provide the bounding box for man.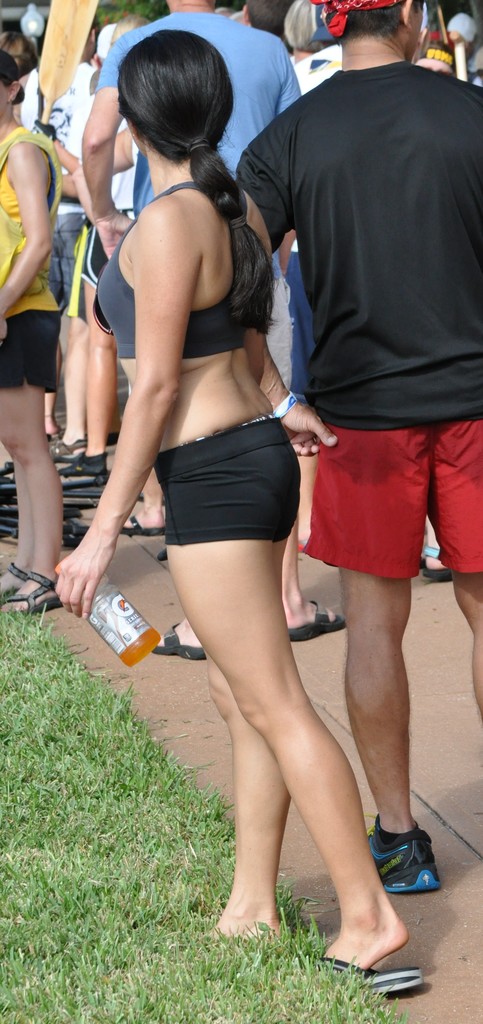
select_region(235, 0, 482, 886).
